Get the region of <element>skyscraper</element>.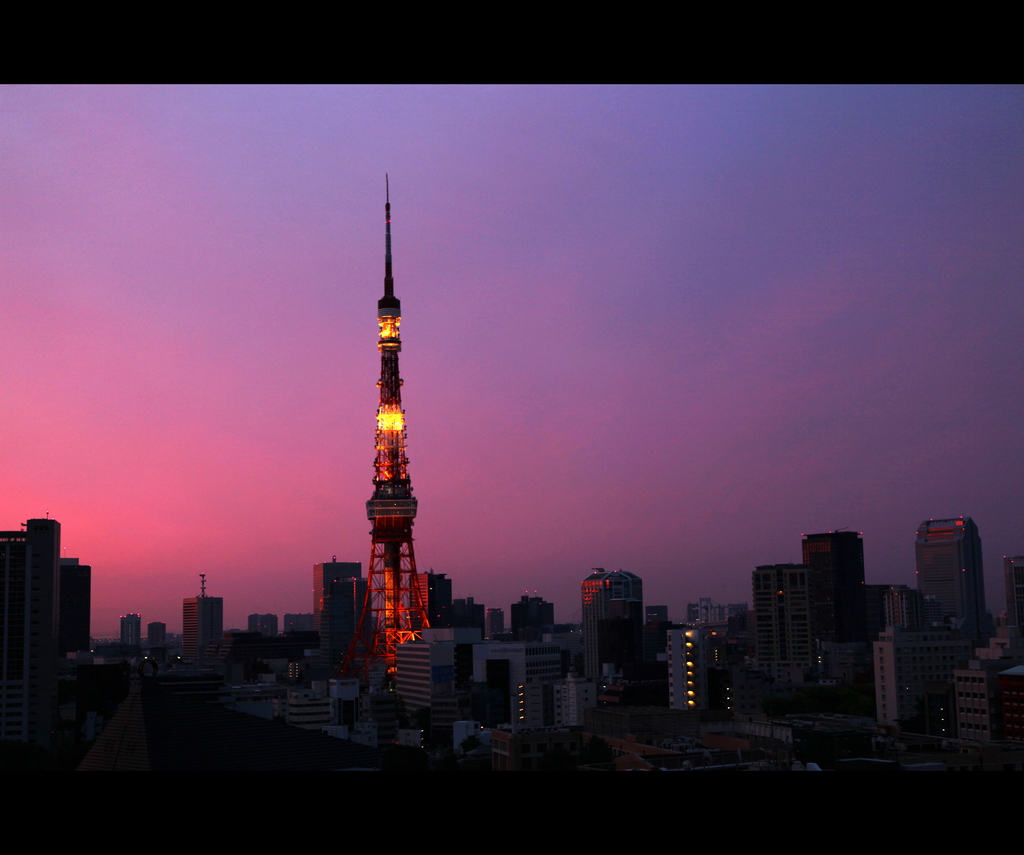
BBox(747, 533, 868, 709).
